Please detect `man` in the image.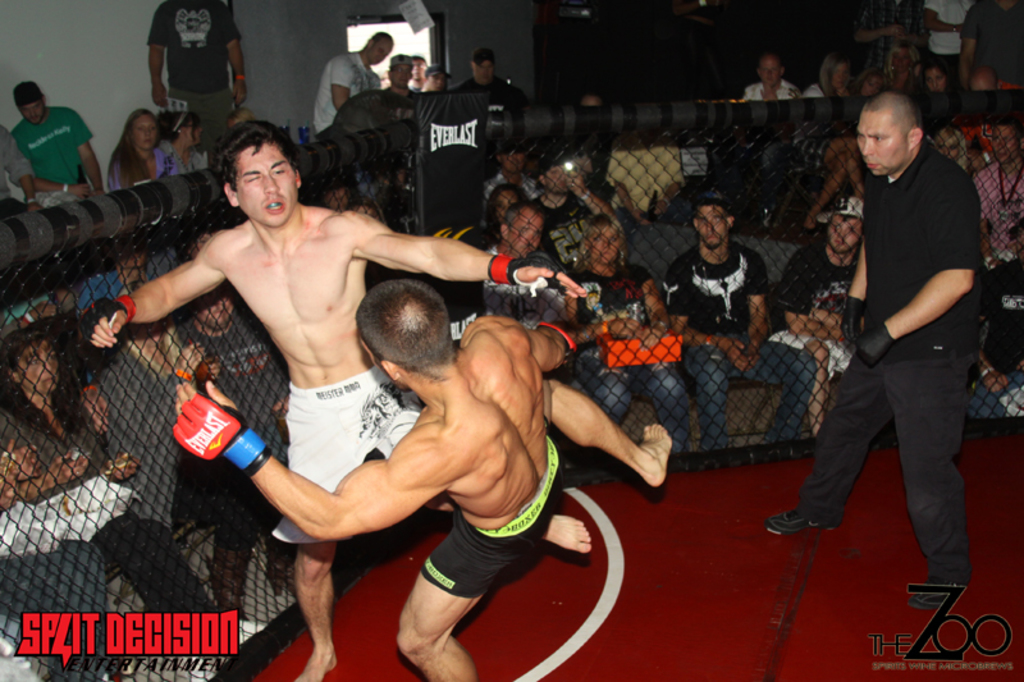
{"left": 422, "top": 61, "right": 461, "bottom": 96}.
